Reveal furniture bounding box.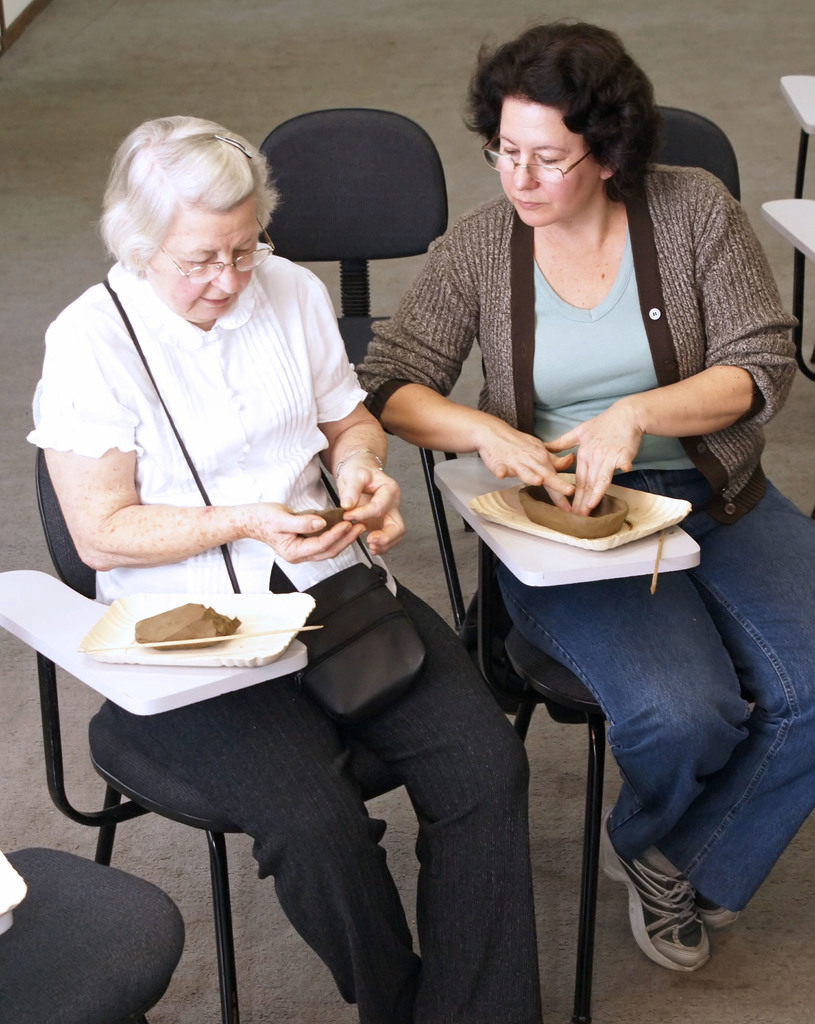
Revealed: <bbox>0, 108, 814, 1023</bbox>.
